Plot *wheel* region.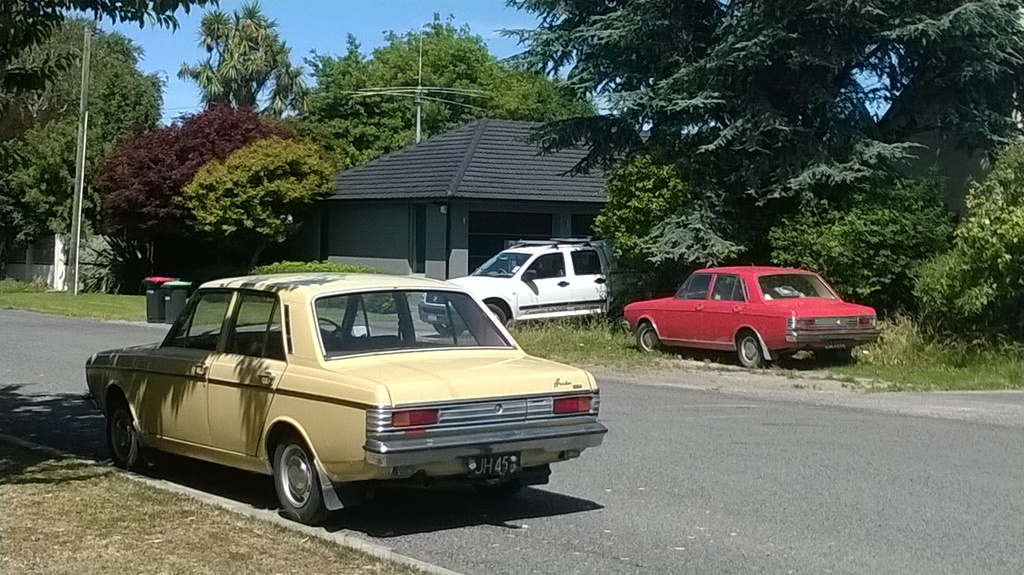
Plotted at (483, 304, 509, 329).
